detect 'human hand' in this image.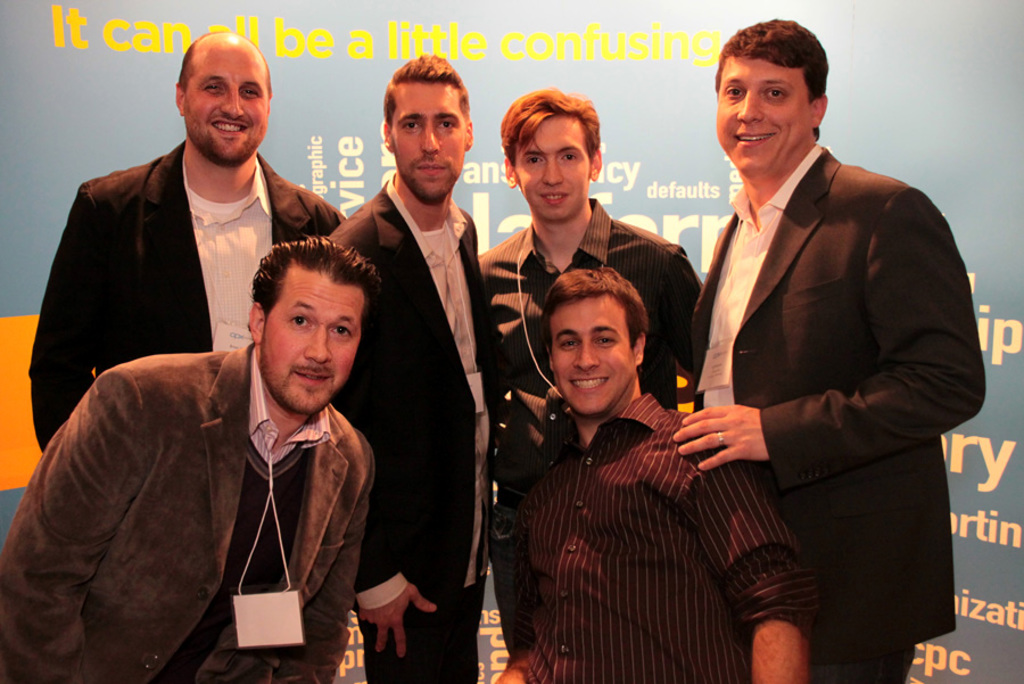
Detection: bbox=(688, 406, 788, 477).
